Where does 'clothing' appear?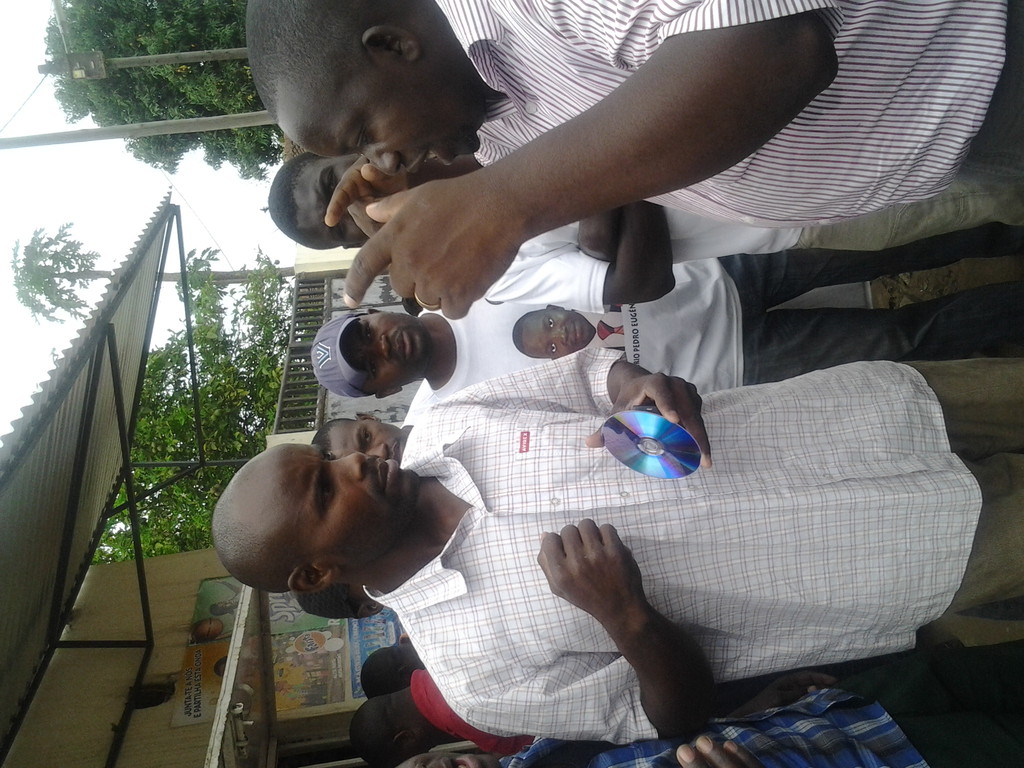
Appears at (left=436, top=0, right=1023, bottom=233).
